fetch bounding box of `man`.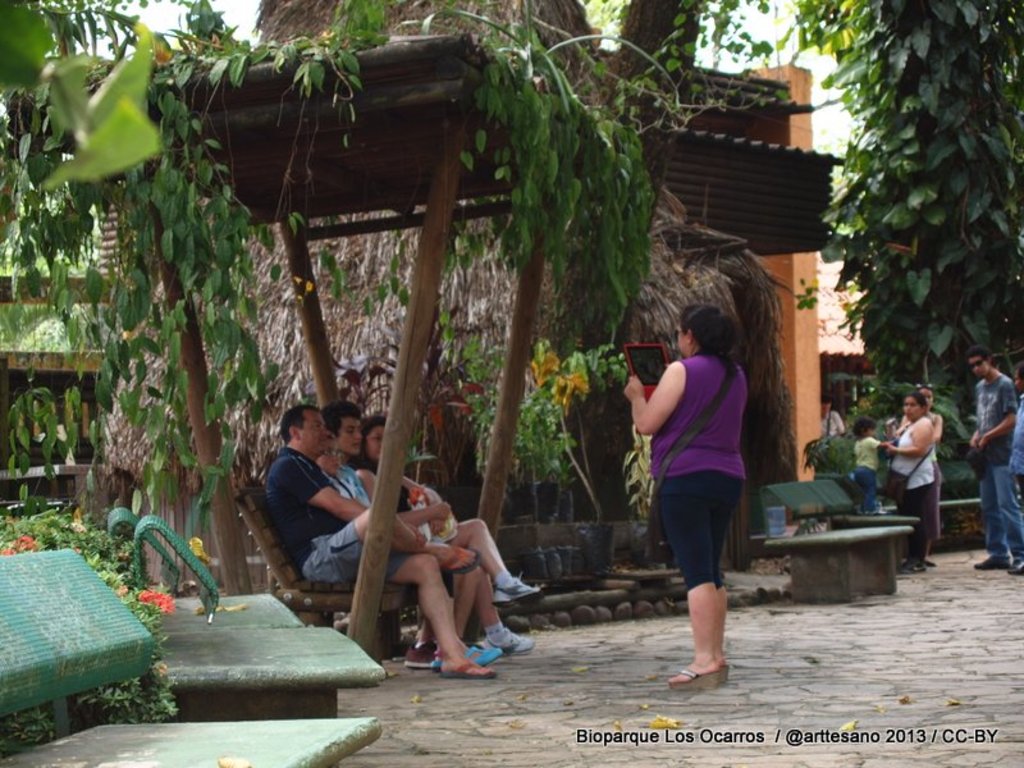
Bbox: BBox(269, 403, 502, 691).
